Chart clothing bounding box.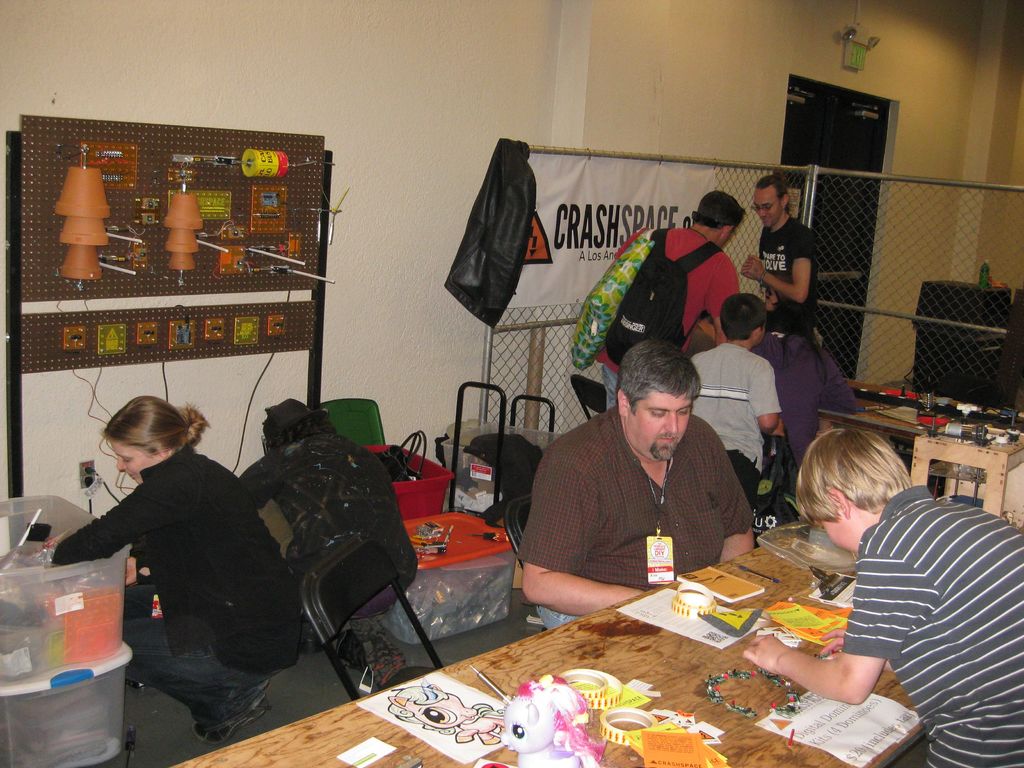
Charted: <region>598, 223, 737, 417</region>.
